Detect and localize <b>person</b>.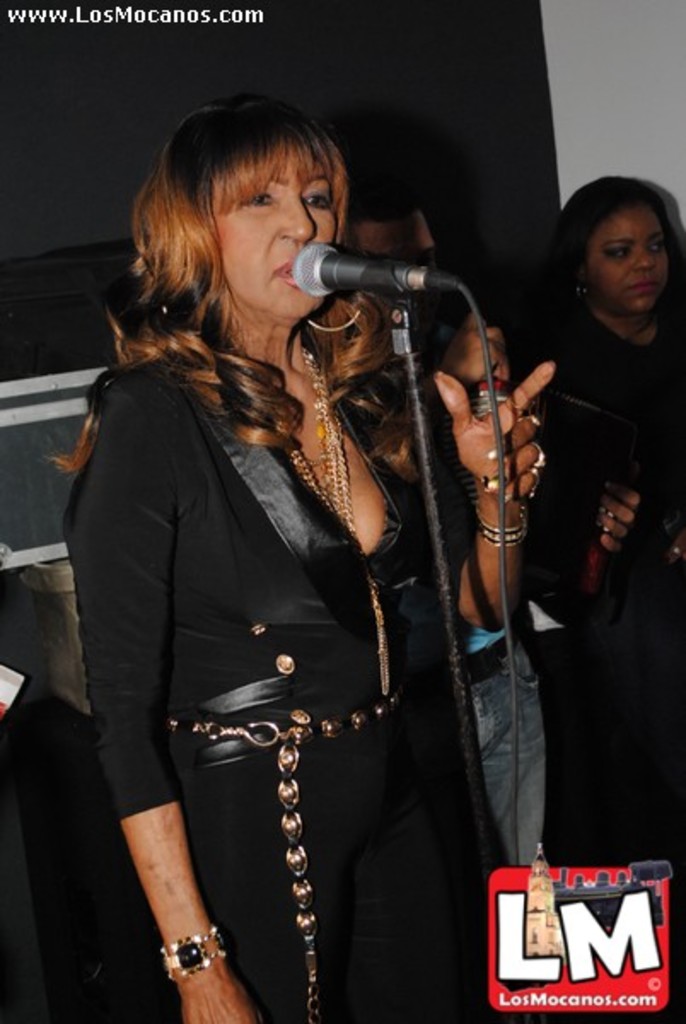
Localized at detection(543, 169, 684, 862).
